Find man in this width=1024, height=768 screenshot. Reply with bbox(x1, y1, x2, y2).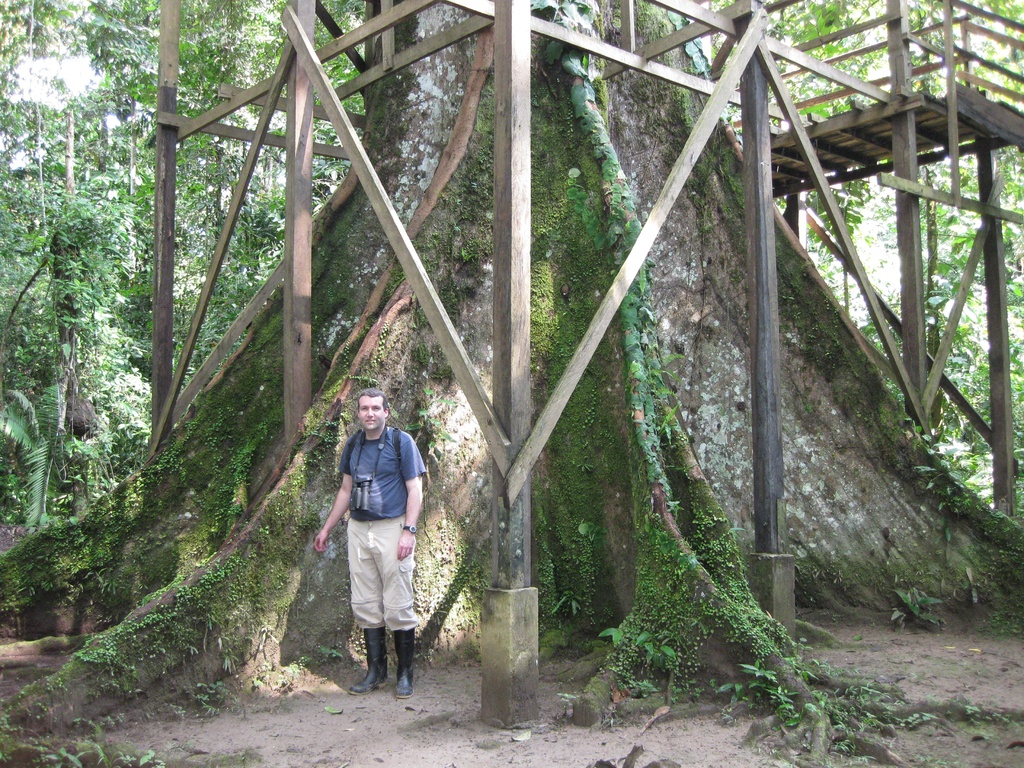
bbox(312, 386, 426, 694).
